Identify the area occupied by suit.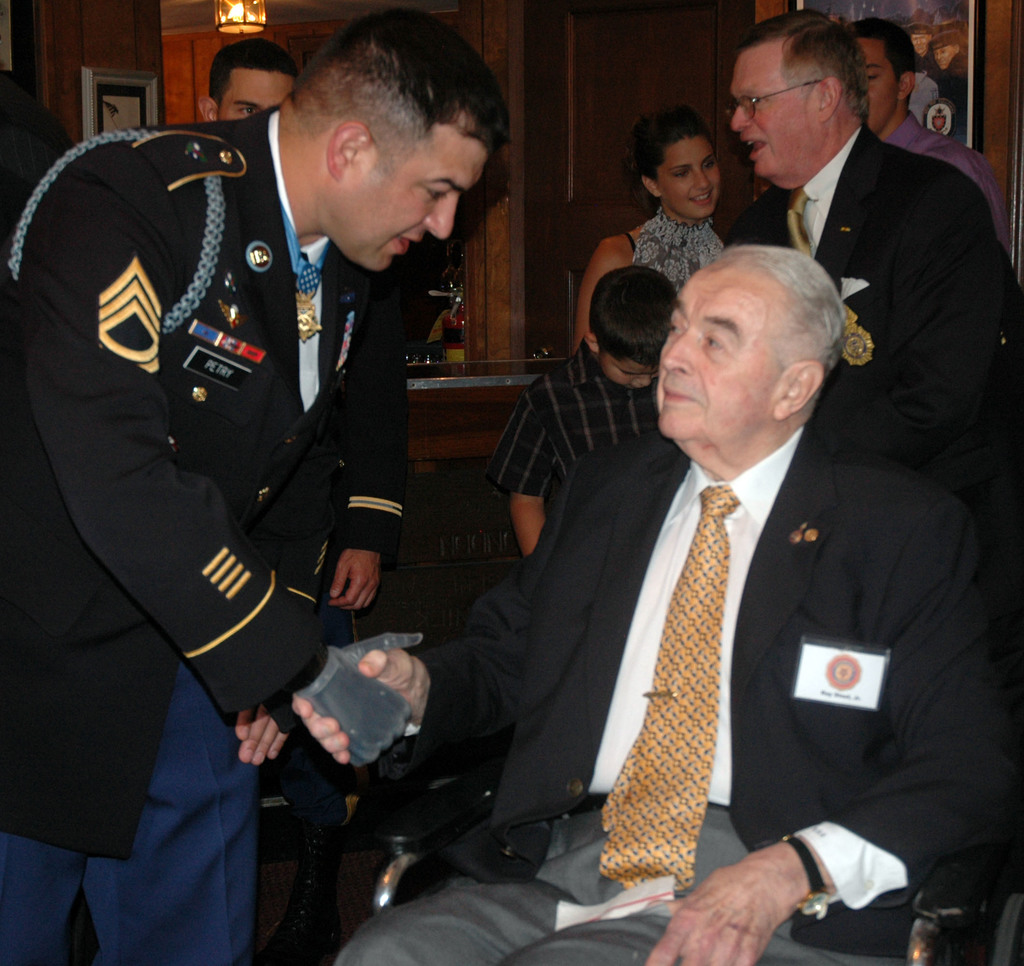
Area: box(718, 120, 1023, 496).
